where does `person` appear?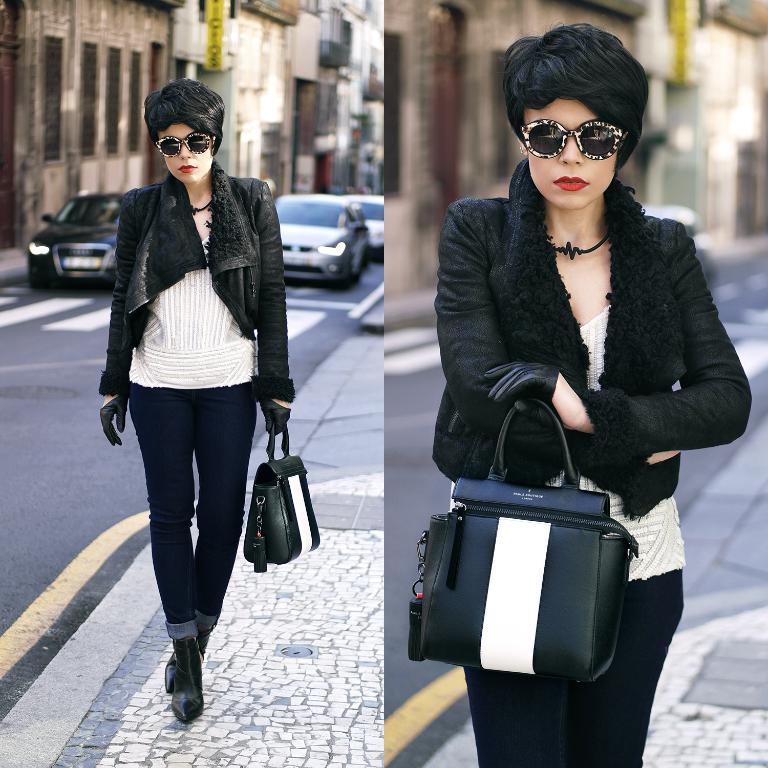
Appears at (428,19,754,767).
